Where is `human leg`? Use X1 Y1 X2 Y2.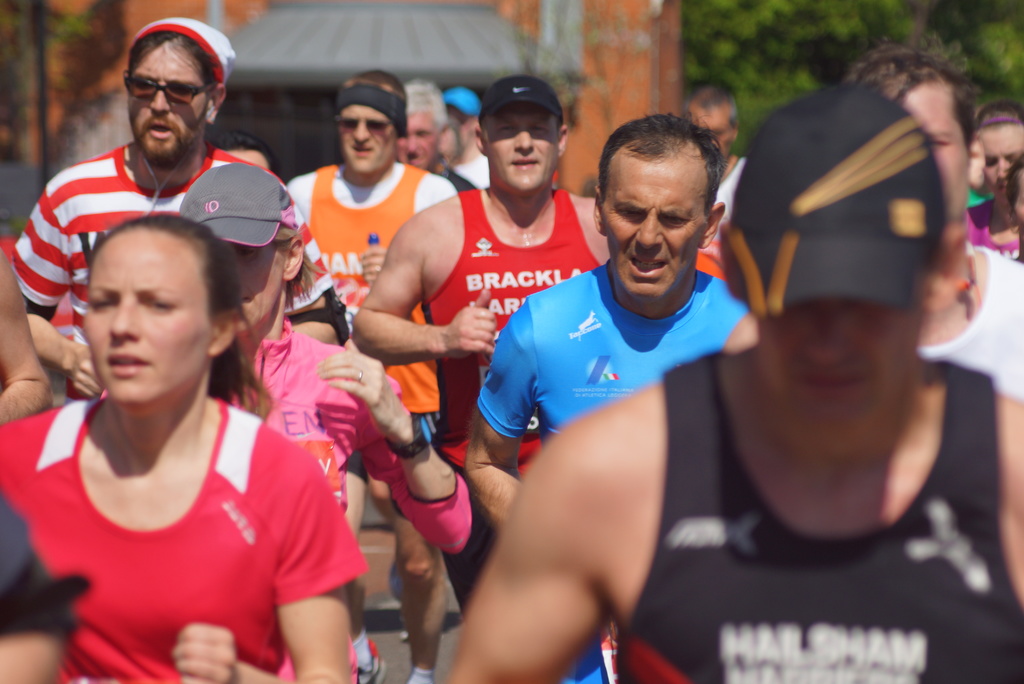
339 450 387 683.
